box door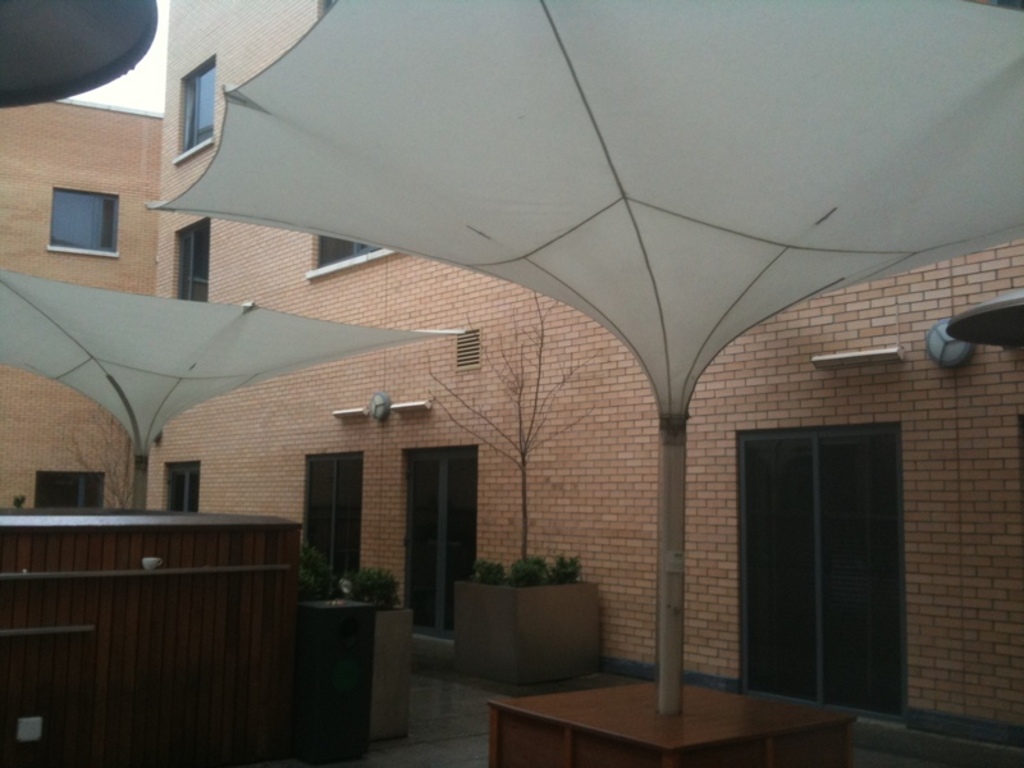
region(396, 444, 479, 649)
